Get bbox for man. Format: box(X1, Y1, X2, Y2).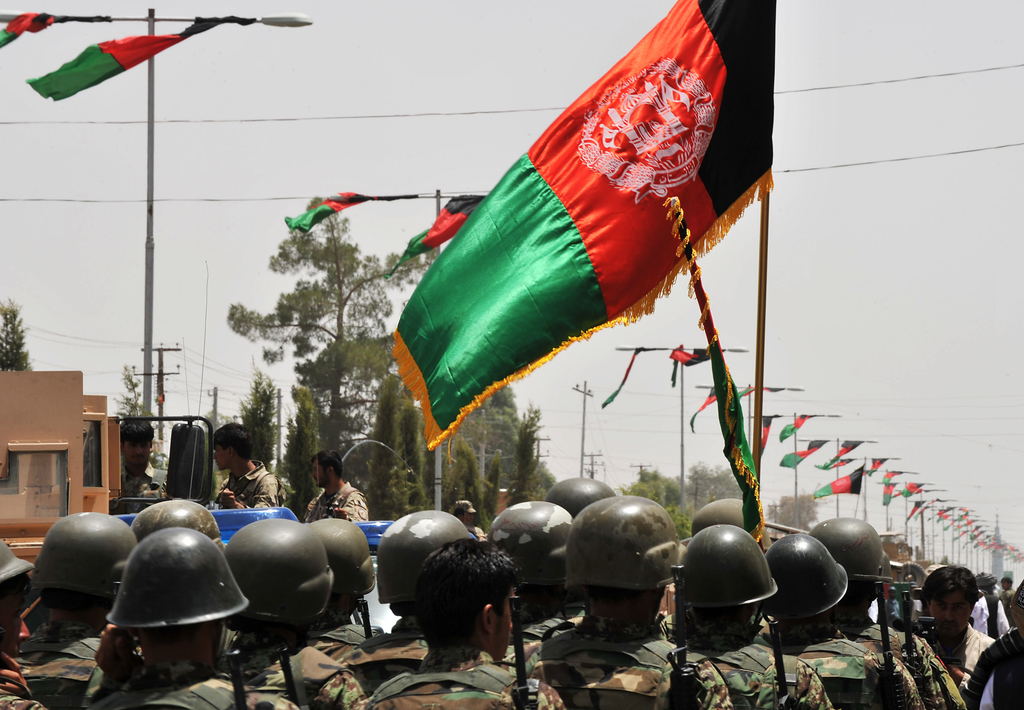
box(451, 495, 488, 534).
